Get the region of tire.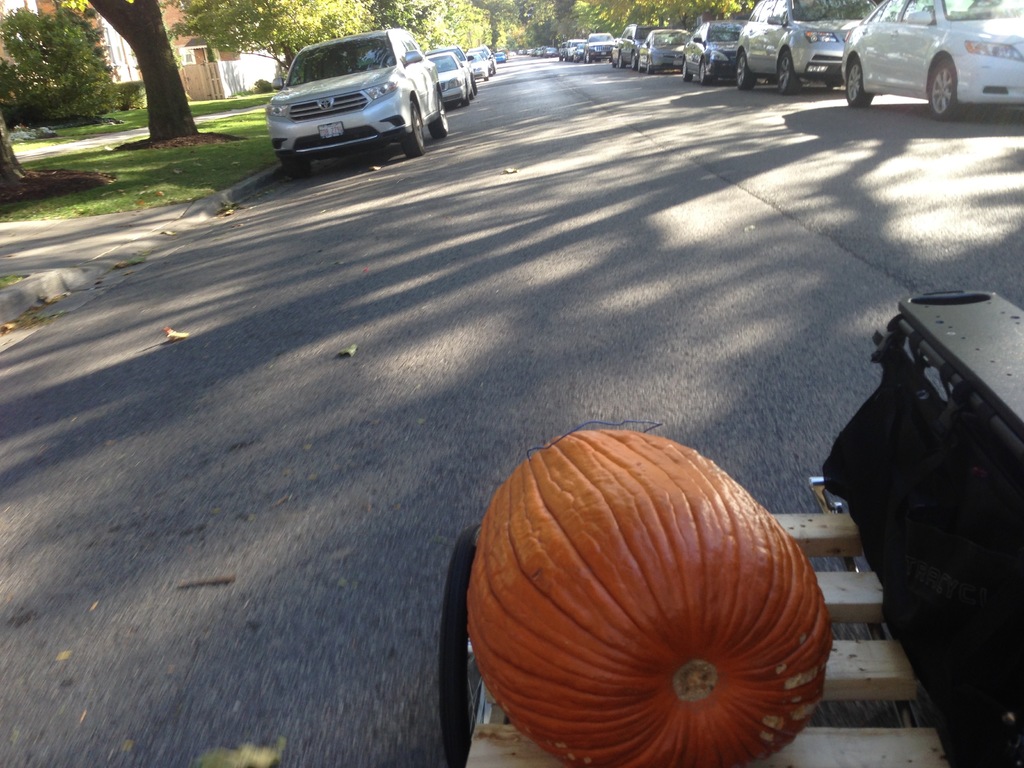
700, 61, 714, 81.
